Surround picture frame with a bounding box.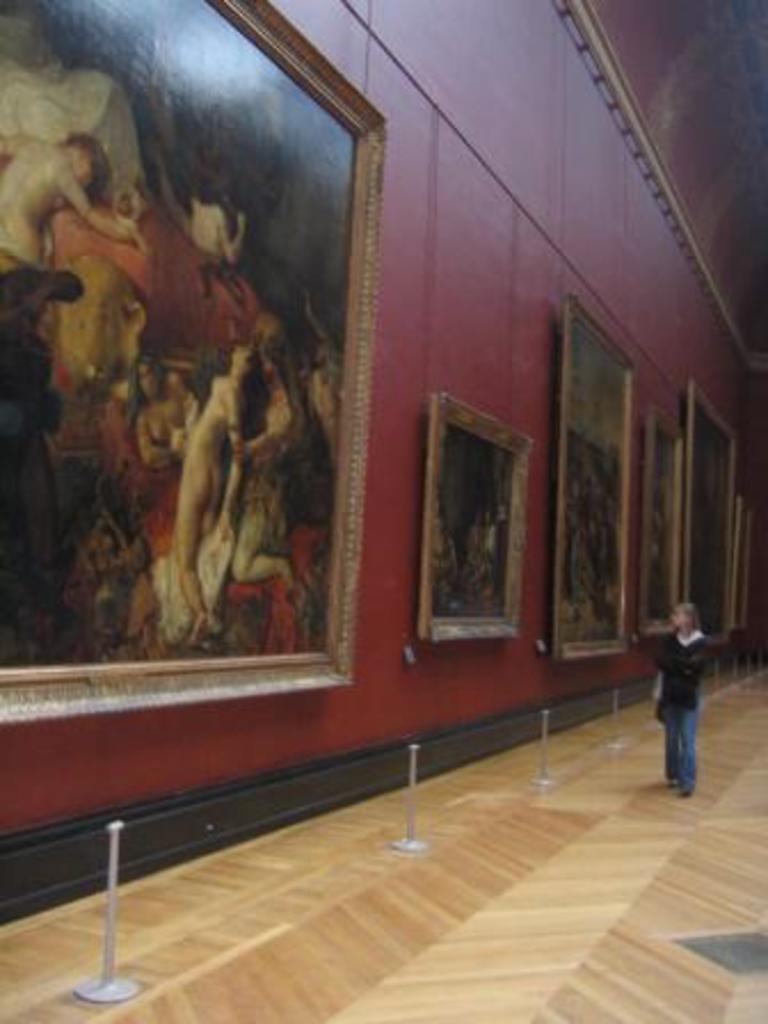
locate(544, 281, 649, 667).
